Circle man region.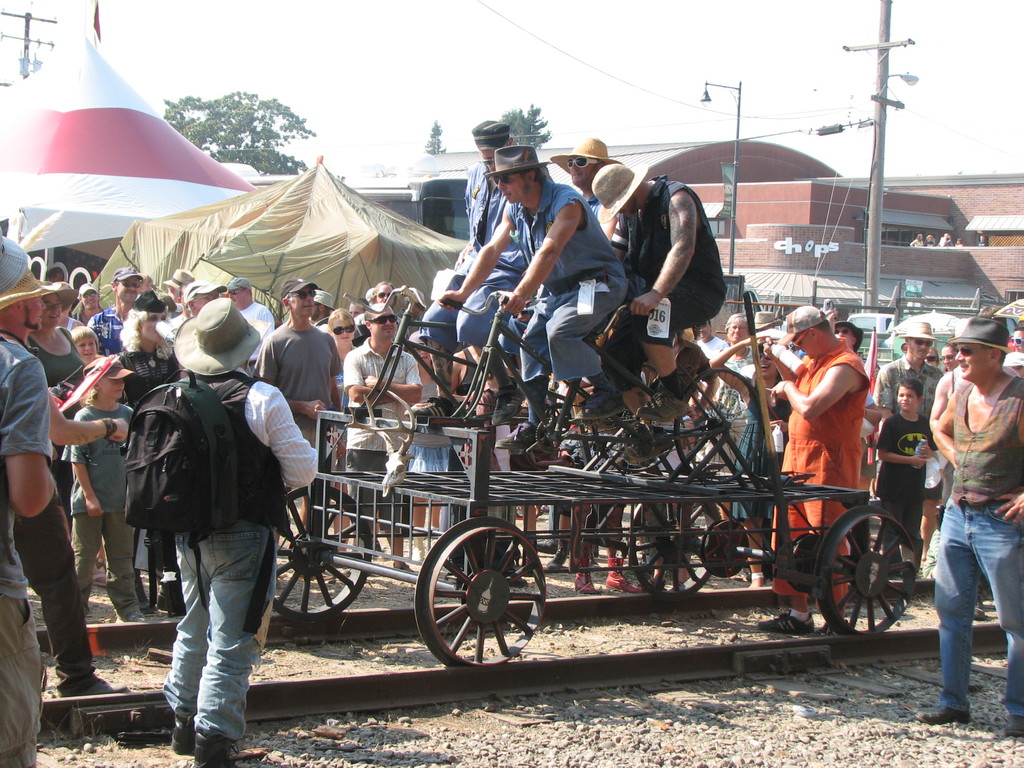
Region: Rect(167, 299, 316, 767).
